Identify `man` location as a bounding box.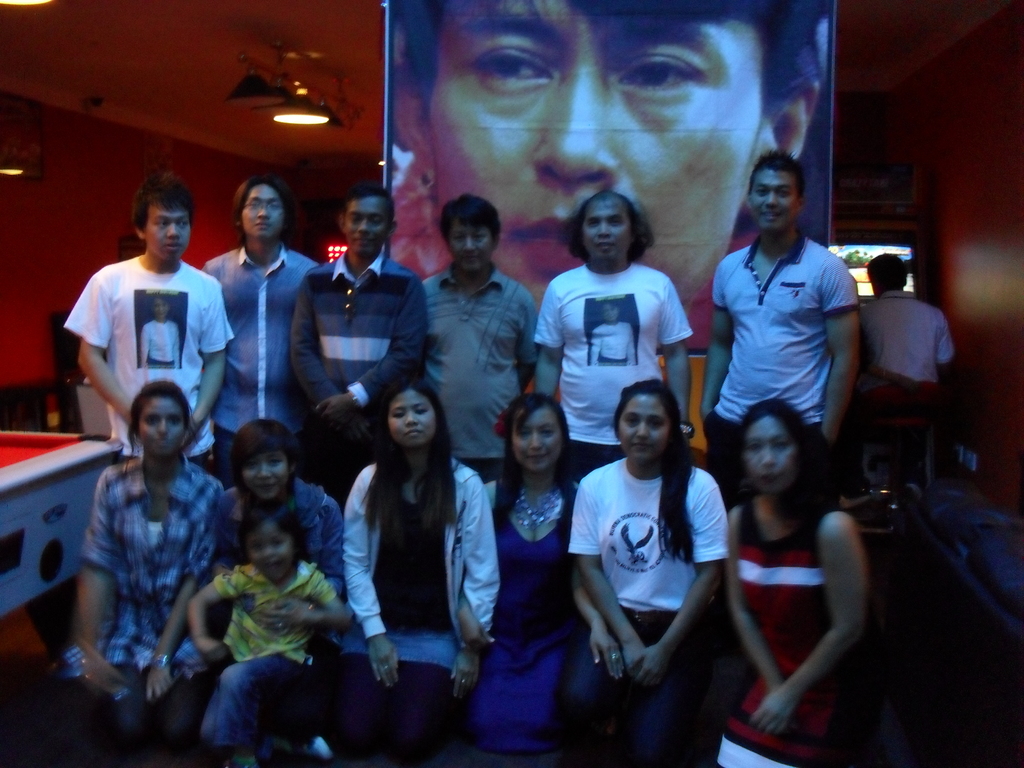
67 182 230 475.
